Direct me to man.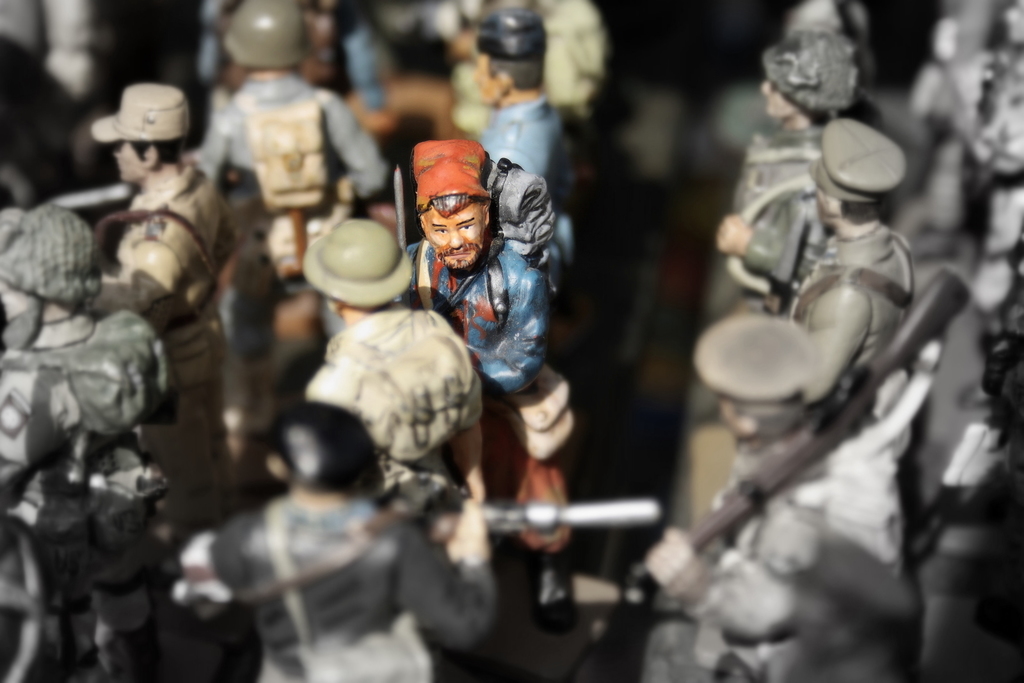
Direction: bbox(465, 5, 576, 286).
